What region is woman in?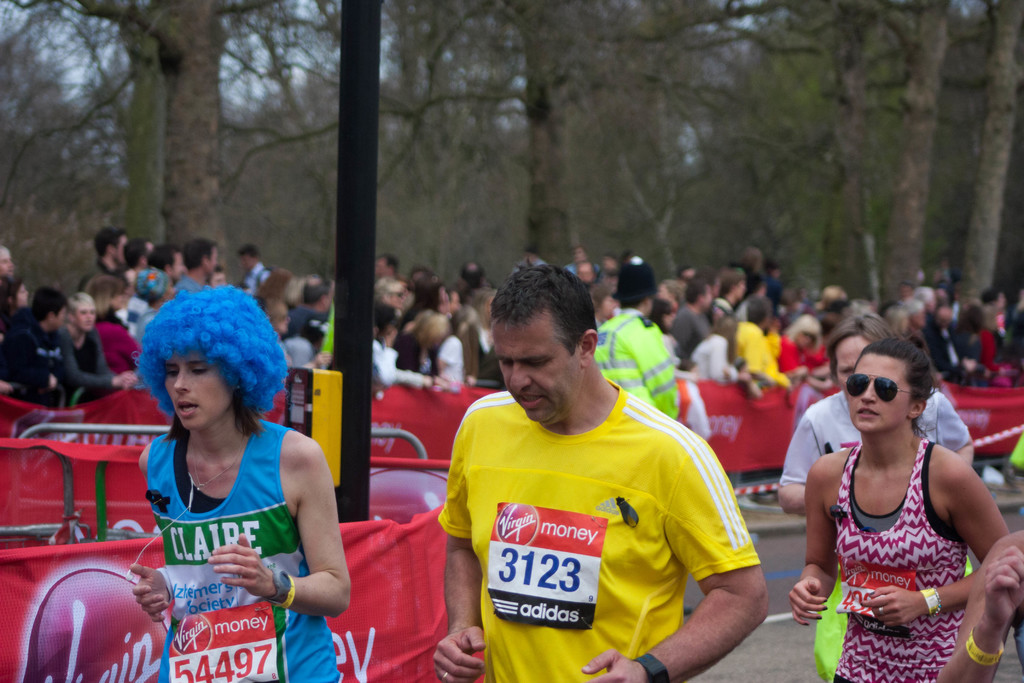
locate(247, 268, 298, 300).
